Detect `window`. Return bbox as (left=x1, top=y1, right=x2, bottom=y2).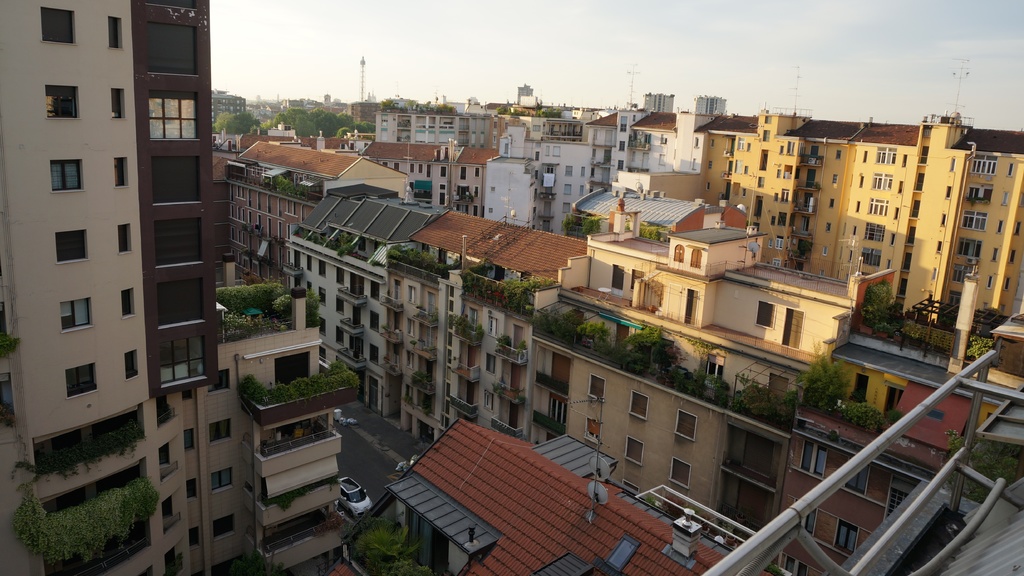
(left=755, top=302, right=779, bottom=333).
